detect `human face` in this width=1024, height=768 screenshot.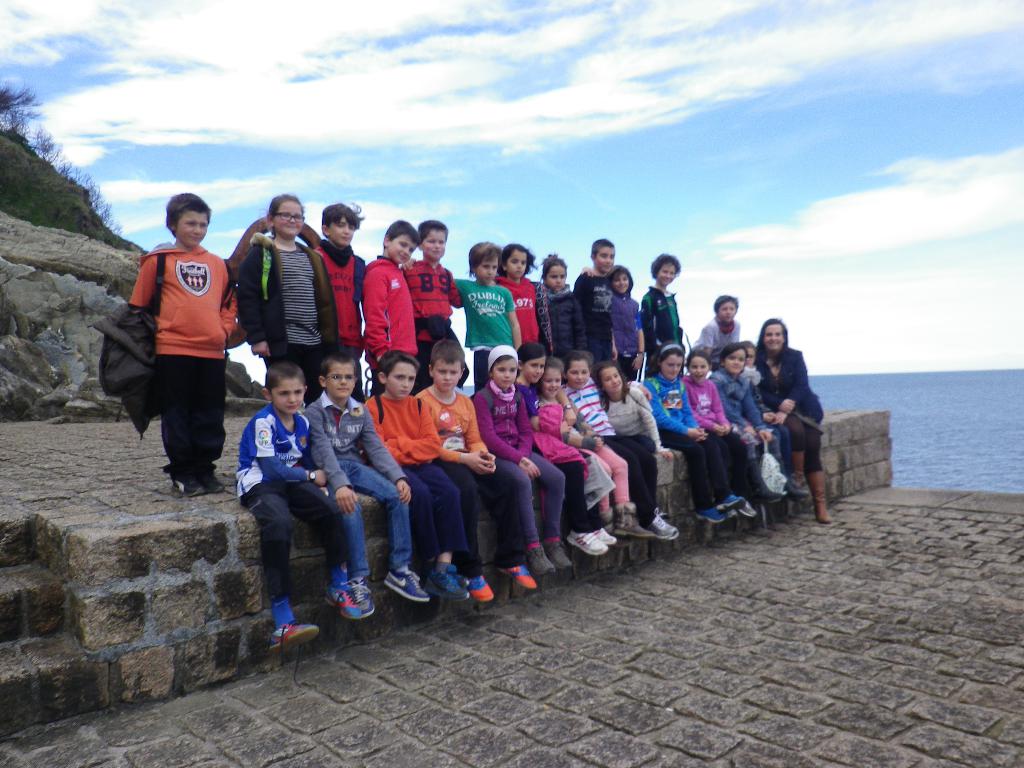
Detection: BBox(663, 351, 684, 383).
